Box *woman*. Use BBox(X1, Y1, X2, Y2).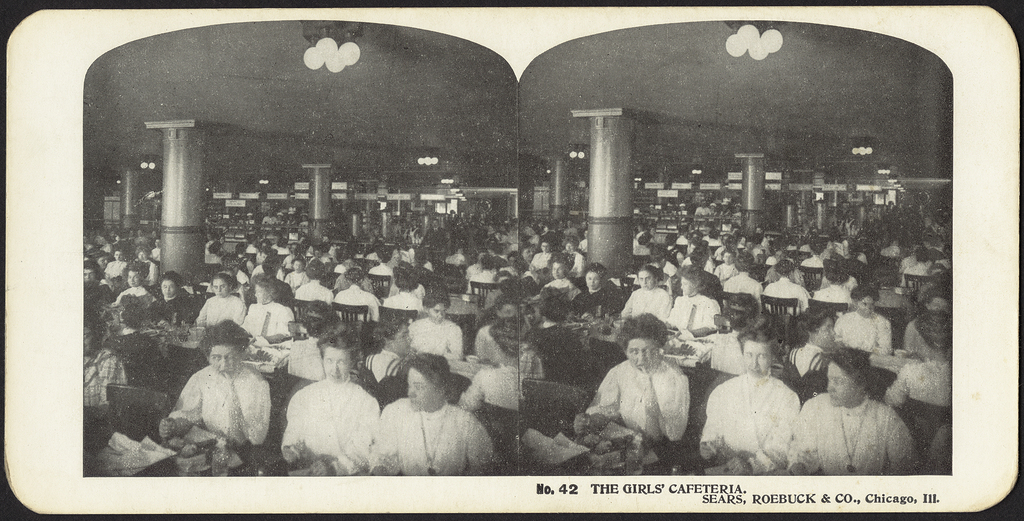
BBox(81, 259, 105, 285).
